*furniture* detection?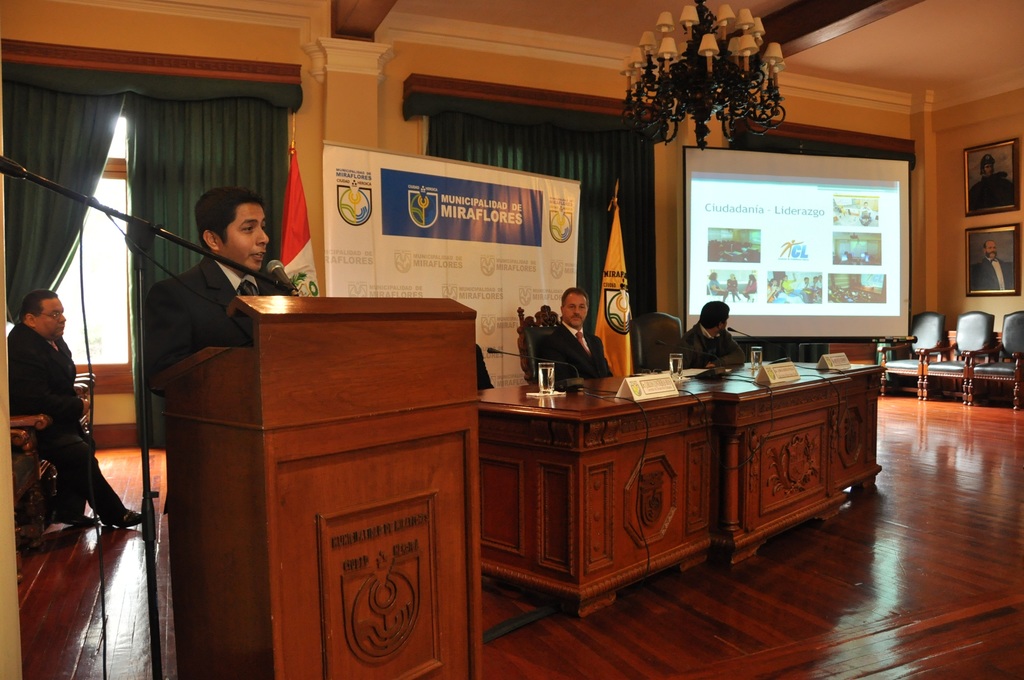
(x1=72, y1=371, x2=90, y2=430)
